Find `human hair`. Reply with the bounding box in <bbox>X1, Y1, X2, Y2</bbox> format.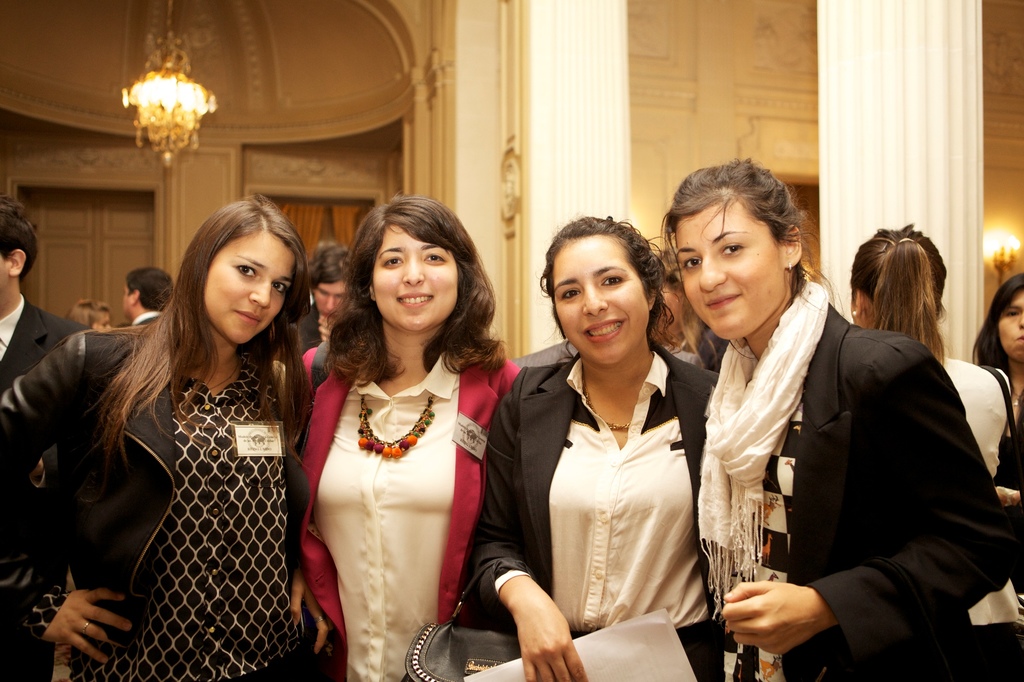
<bbox>972, 269, 1023, 396</bbox>.
